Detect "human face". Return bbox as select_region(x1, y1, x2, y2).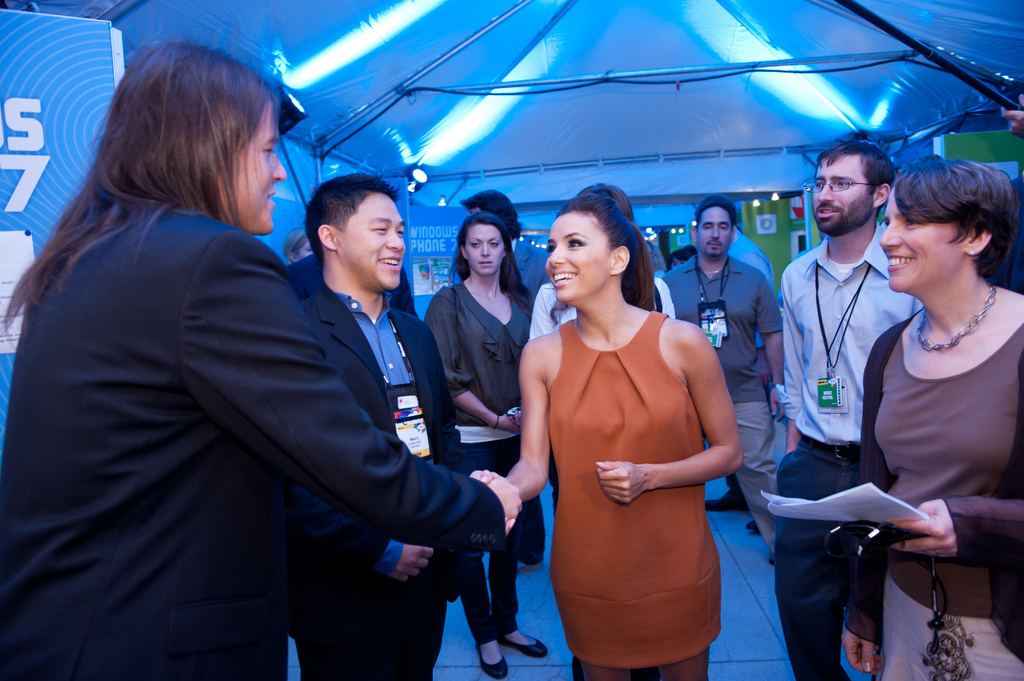
select_region(876, 180, 967, 291).
